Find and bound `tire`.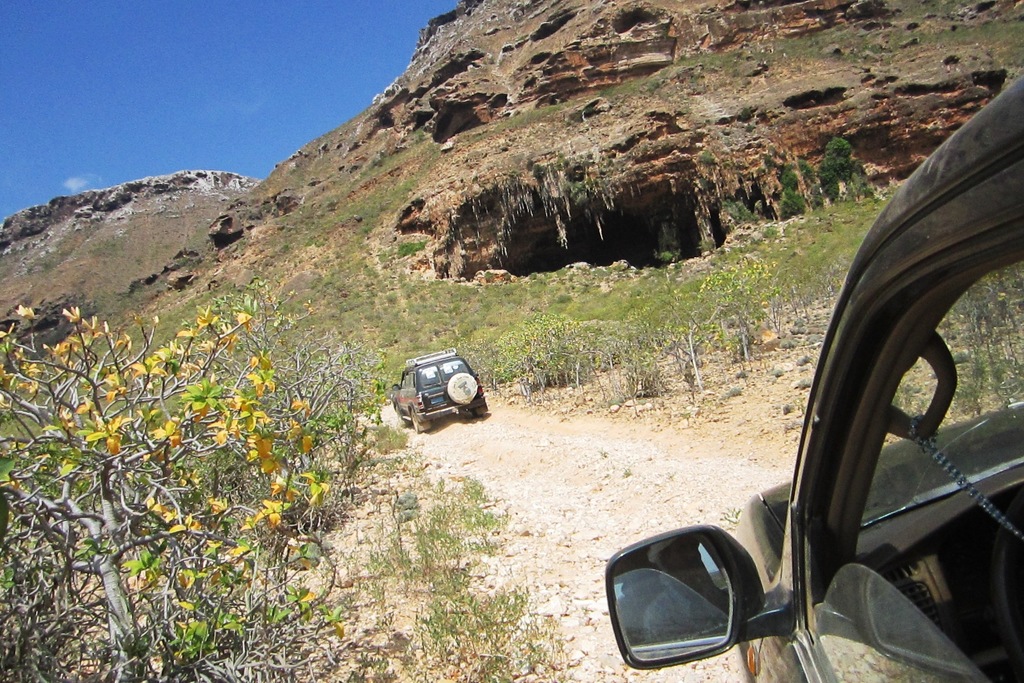
Bound: <bbox>449, 373, 477, 403</bbox>.
